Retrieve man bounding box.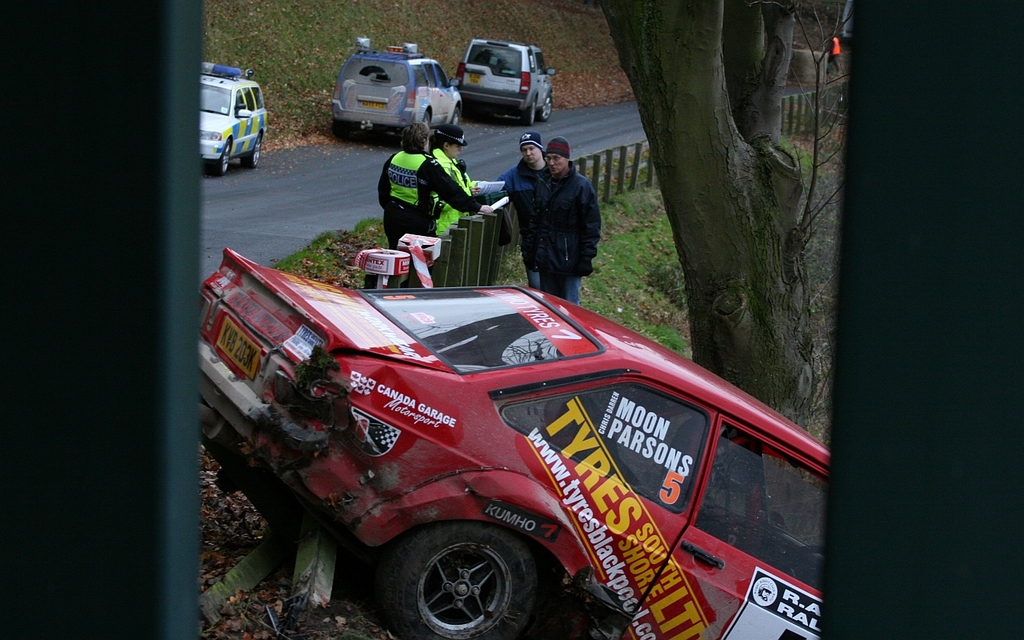
Bounding box: bbox(526, 122, 606, 306).
